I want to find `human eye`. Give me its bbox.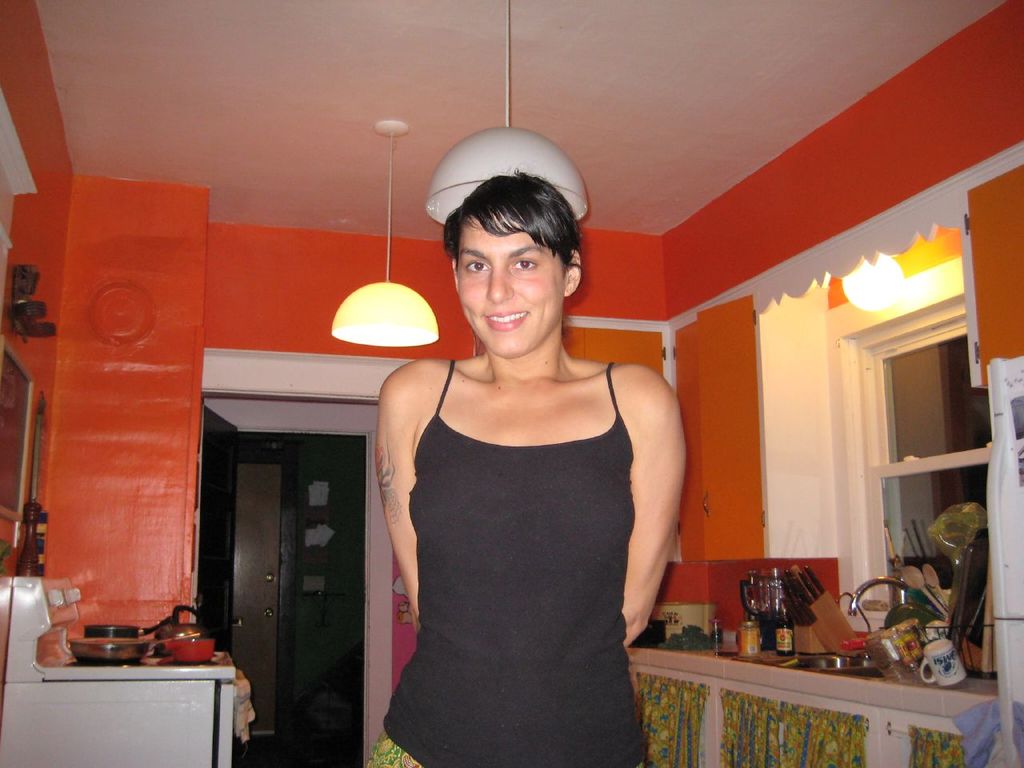
(507, 254, 536, 270).
